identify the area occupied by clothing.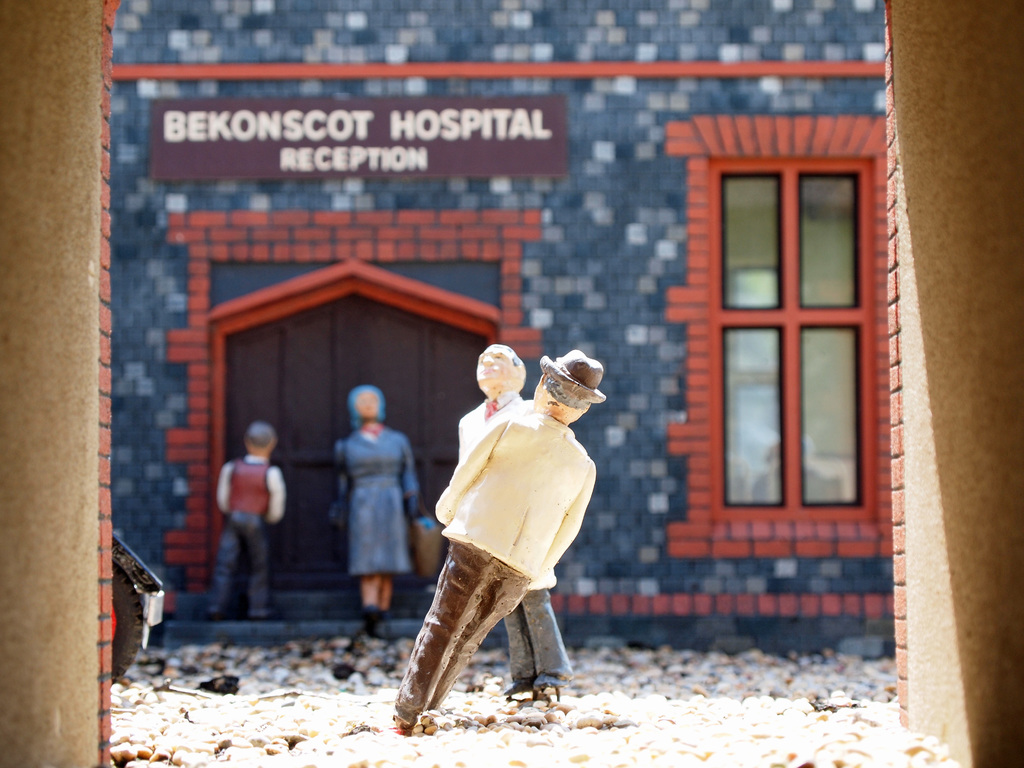
Area: bbox(208, 453, 286, 621).
